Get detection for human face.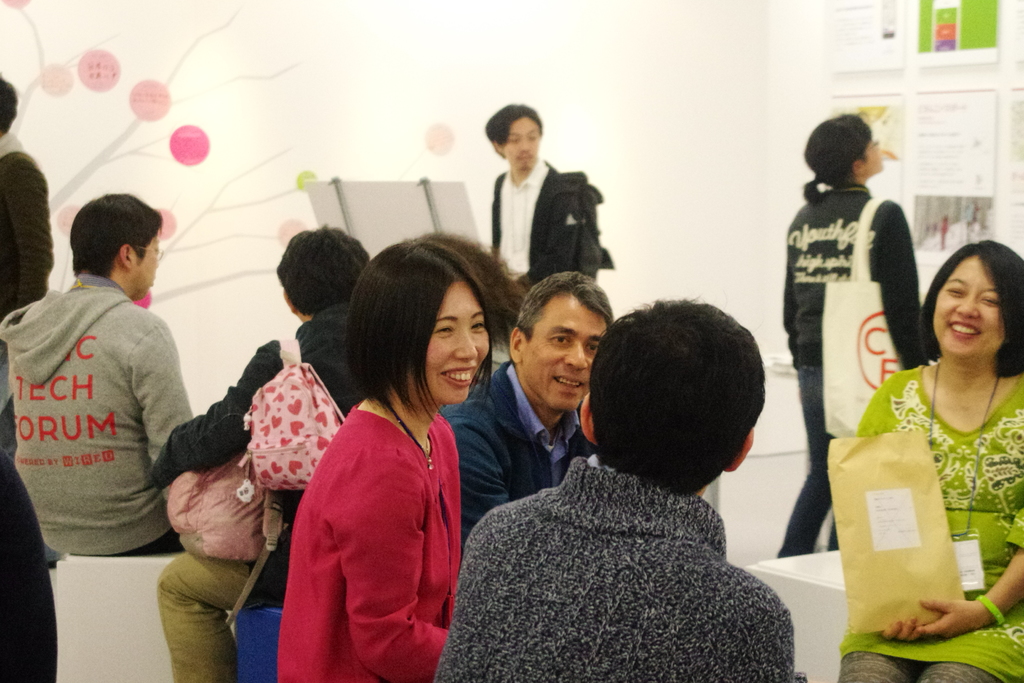
Detection: select_region(522, 295, 607, 408).
